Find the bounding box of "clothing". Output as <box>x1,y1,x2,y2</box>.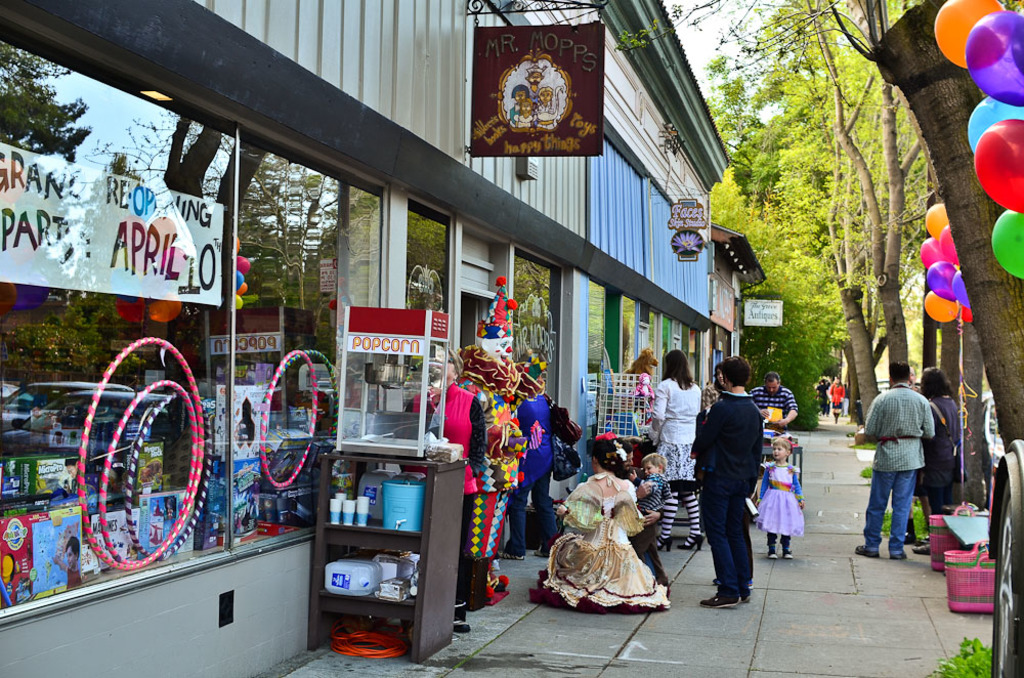
<box>754,456,802,539</box>.
